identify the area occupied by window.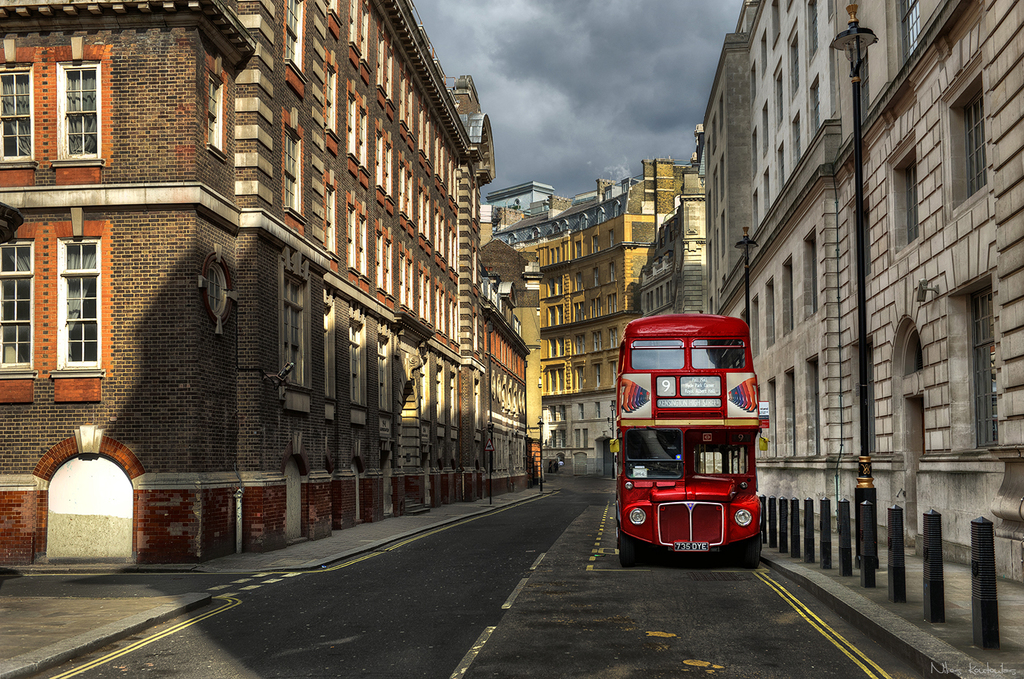
Area: 206/71/230/154.
